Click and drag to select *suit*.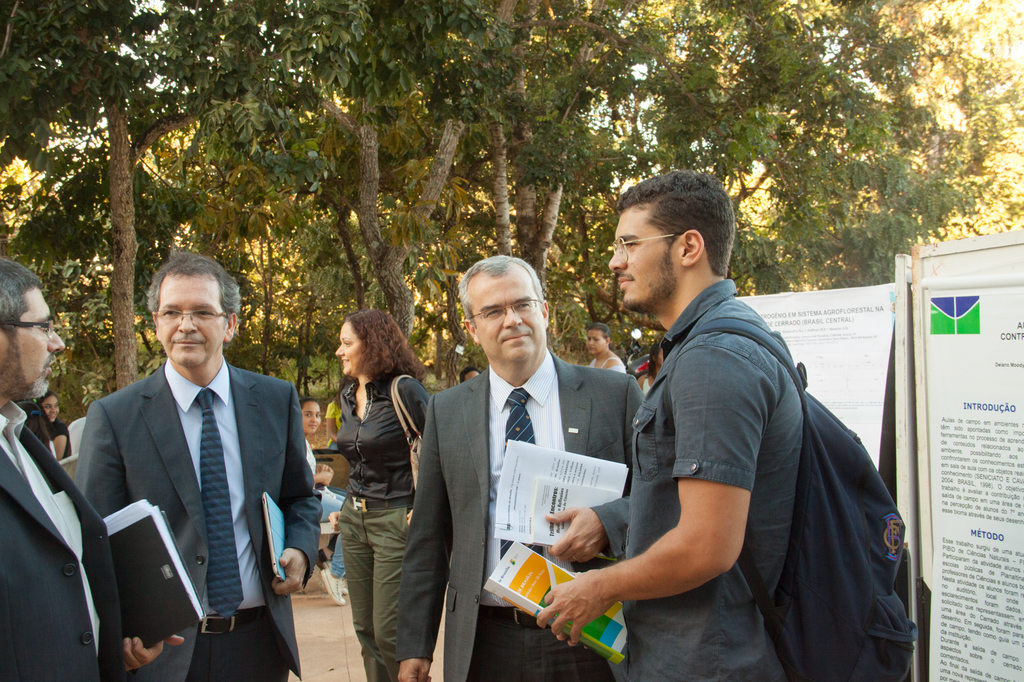
Selection: 397,349,651,681.
